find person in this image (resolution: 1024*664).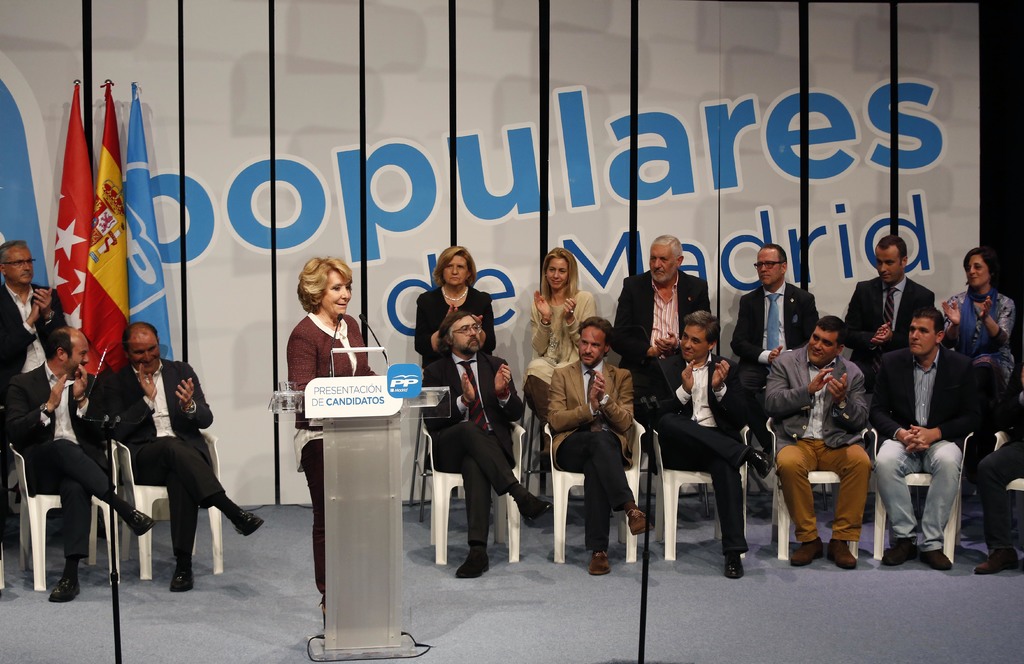
box=[85, 322, 261, 591].
